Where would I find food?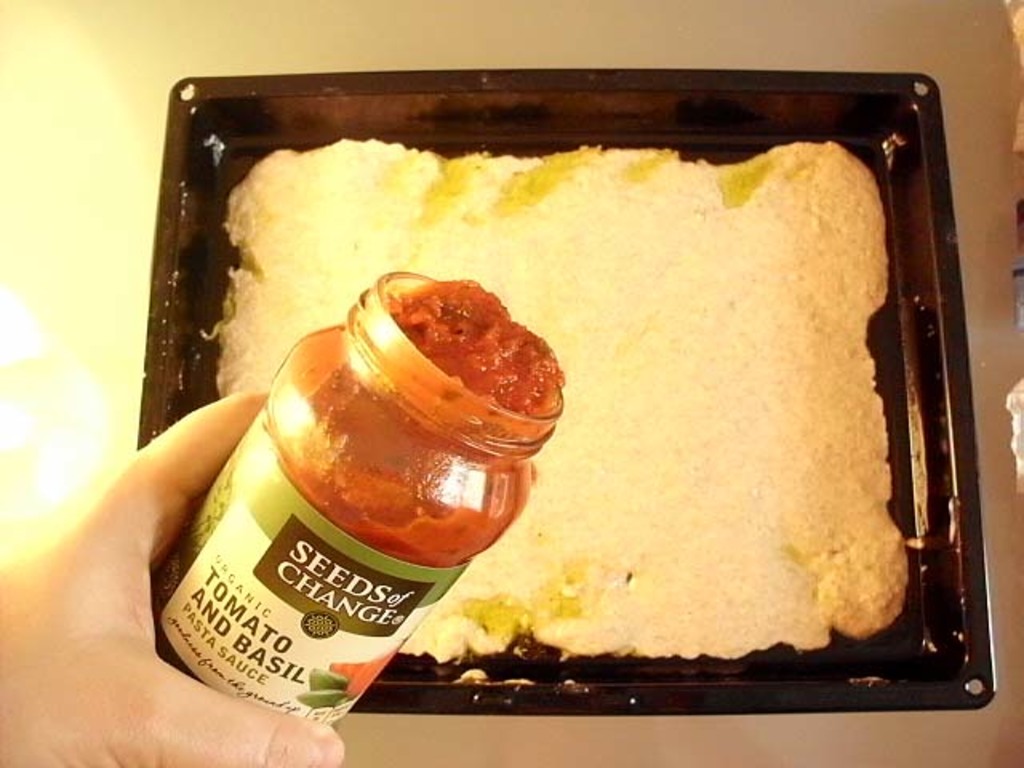
At <box>229,101,931,686</box>.
